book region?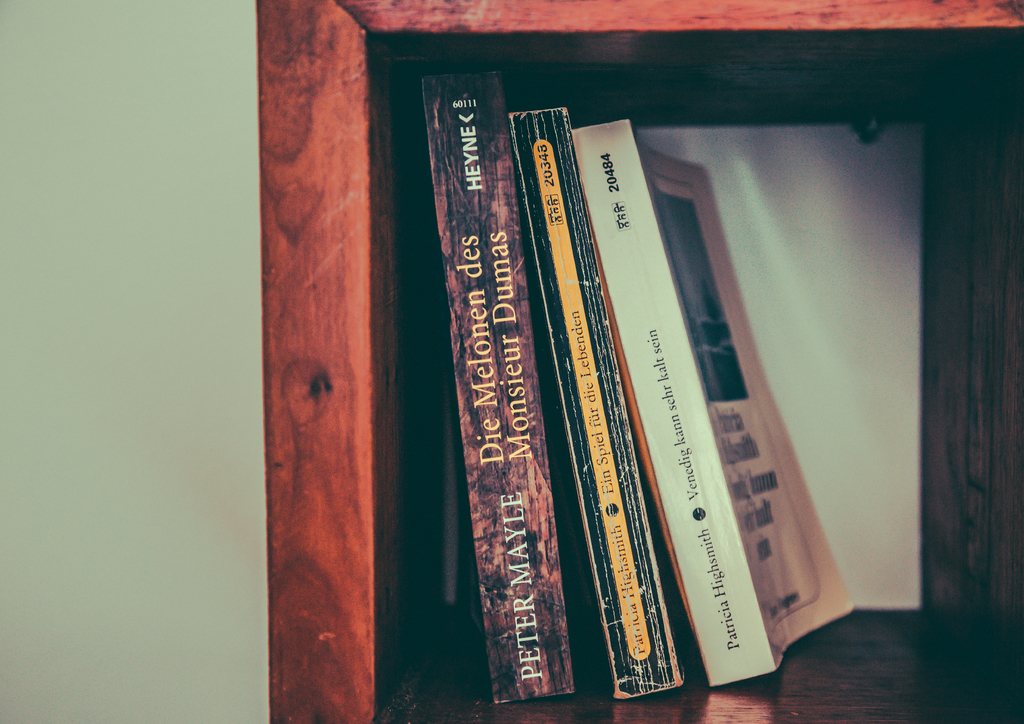
crop(505, 108, 696, 699)
